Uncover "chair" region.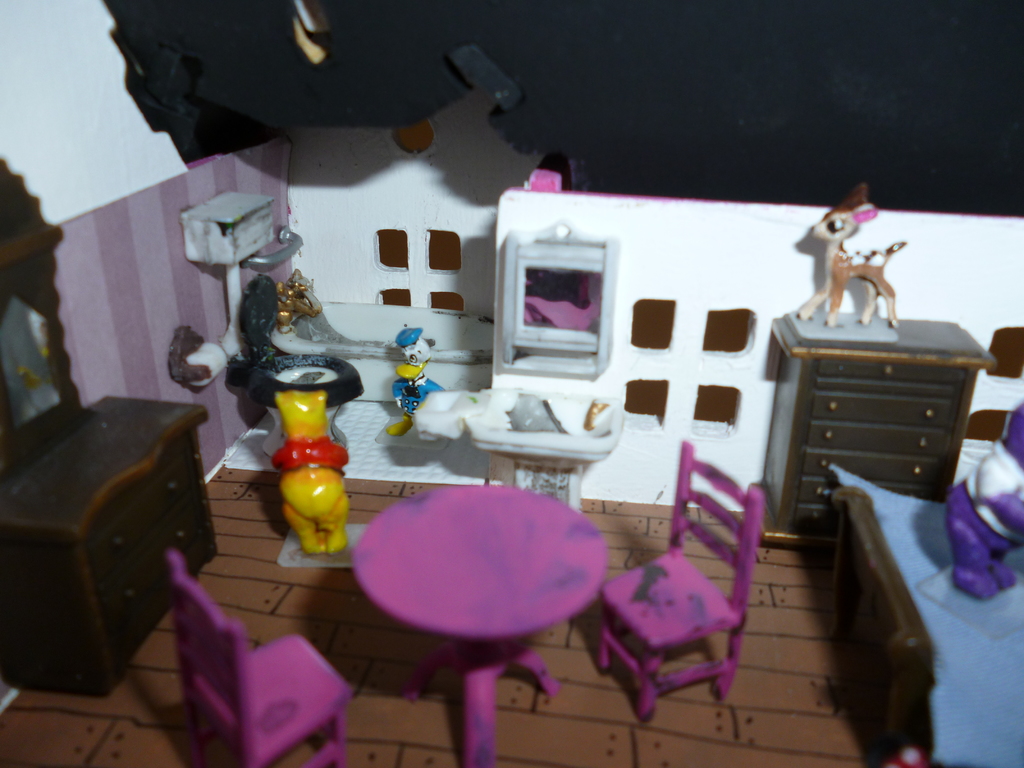
Uncovered: crop(591, 443, 767, 719).
